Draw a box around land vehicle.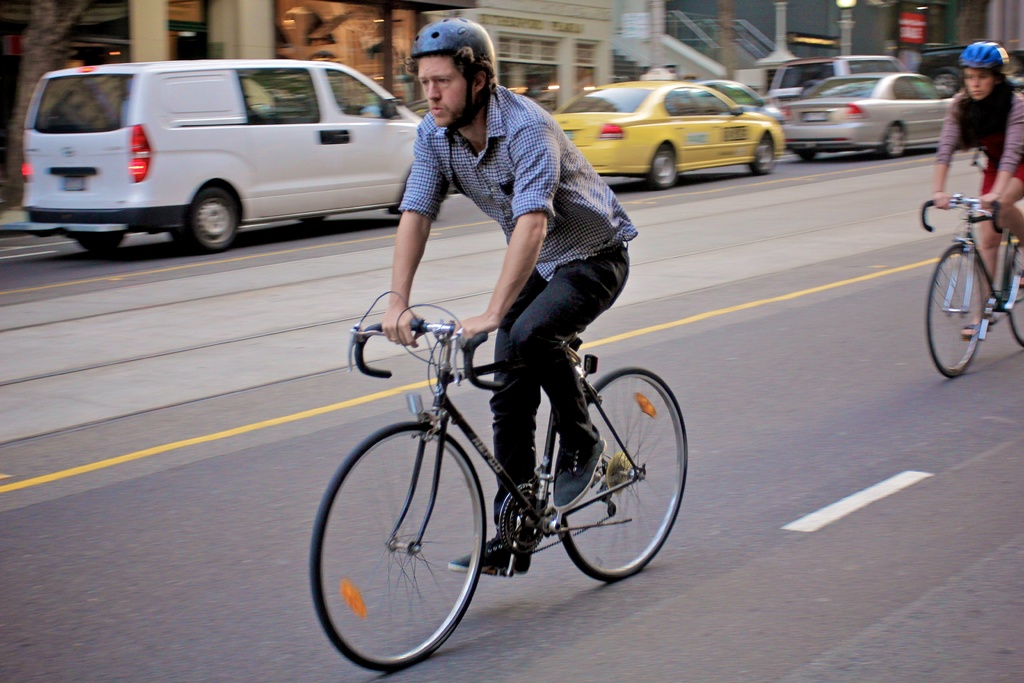
703, 78, 785, 122.
